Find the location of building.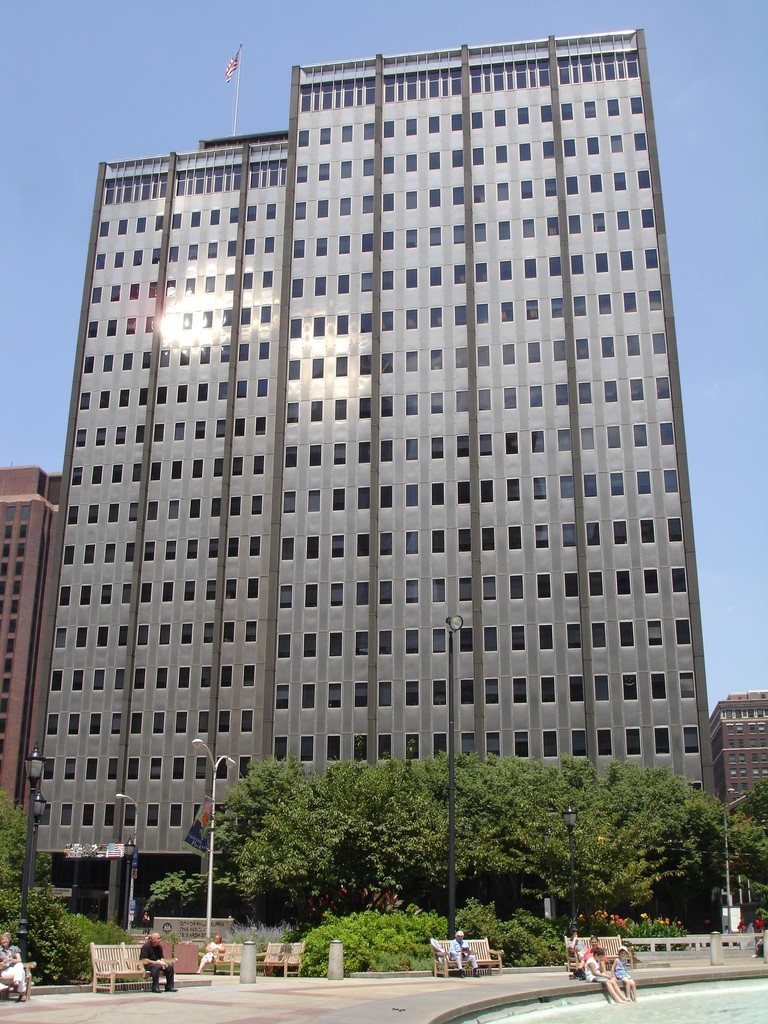
Location: (704, 694, 767, 806).
